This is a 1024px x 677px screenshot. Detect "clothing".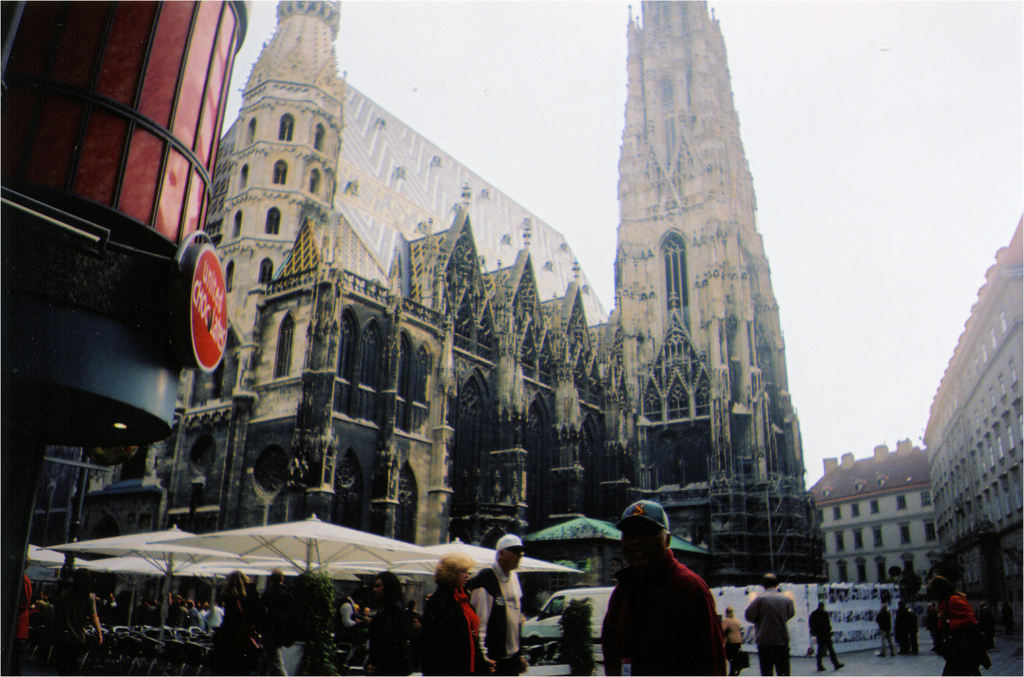
919, 593, 979, 676.
